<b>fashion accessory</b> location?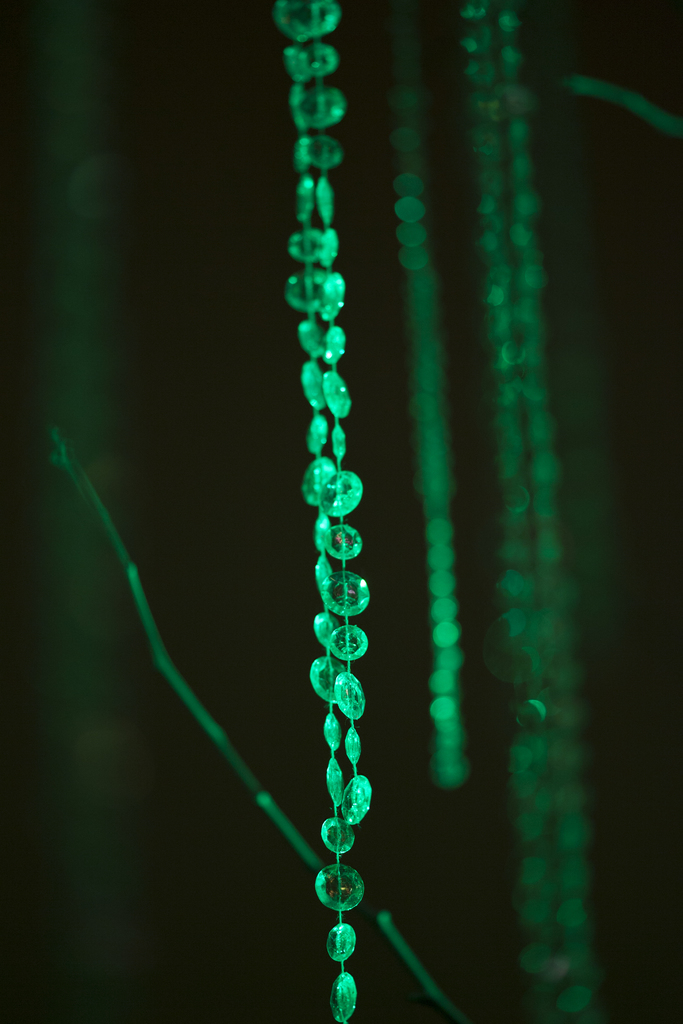
442:0:607:1019
